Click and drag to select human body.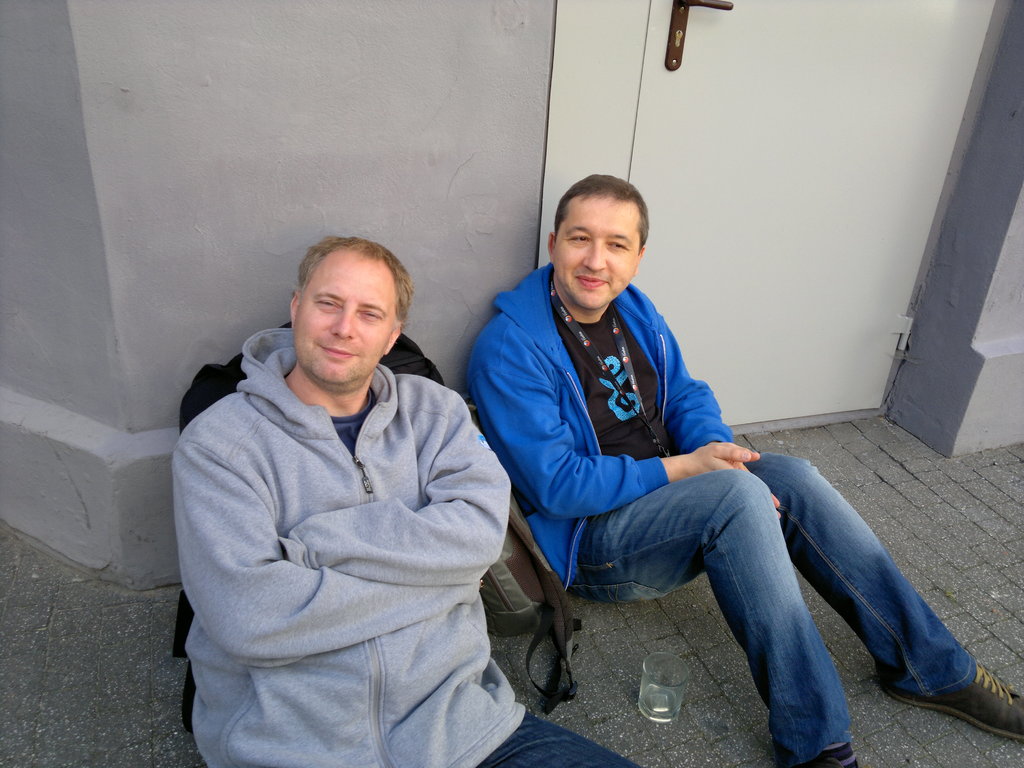
Selection: detection(154, 225, 518, 767).
